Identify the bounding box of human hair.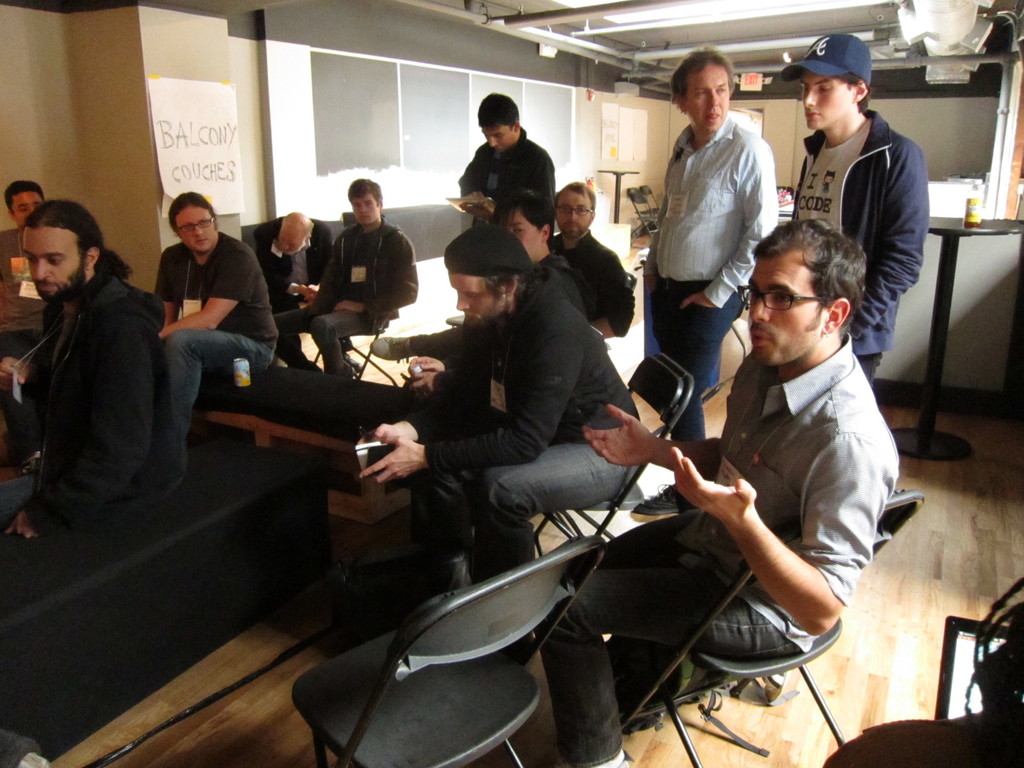
x1=831, y1=71, x2=870, y2=114.
